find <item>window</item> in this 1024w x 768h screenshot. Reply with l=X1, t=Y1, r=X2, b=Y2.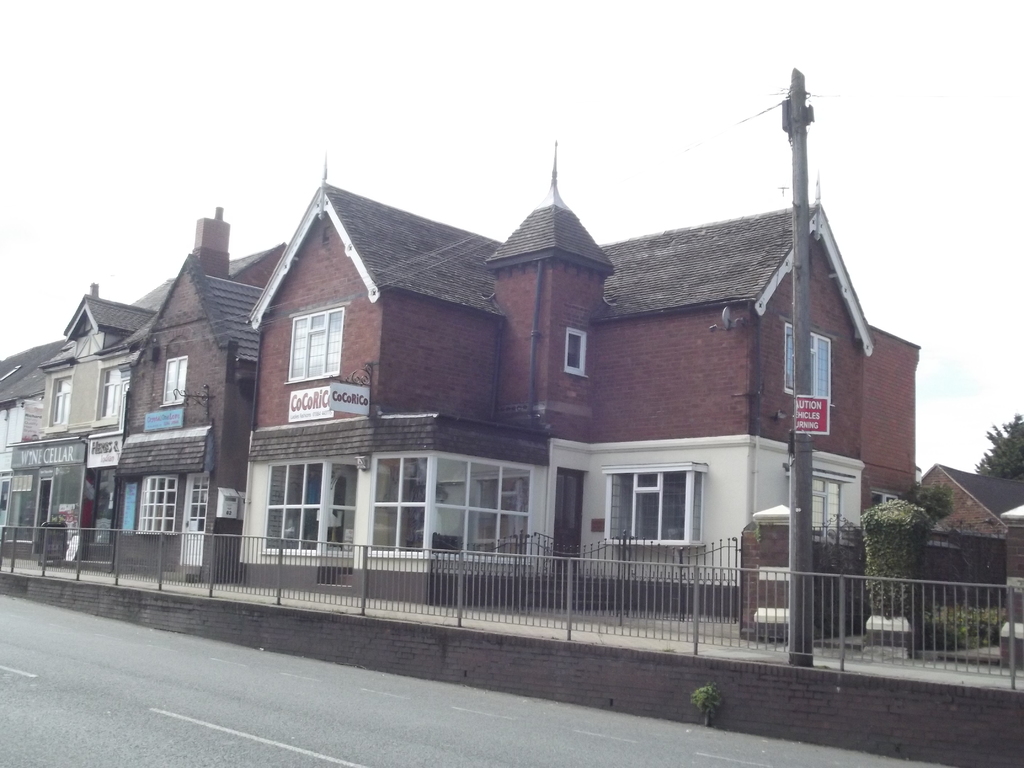
l=808, t=476, r=844, b=547.
